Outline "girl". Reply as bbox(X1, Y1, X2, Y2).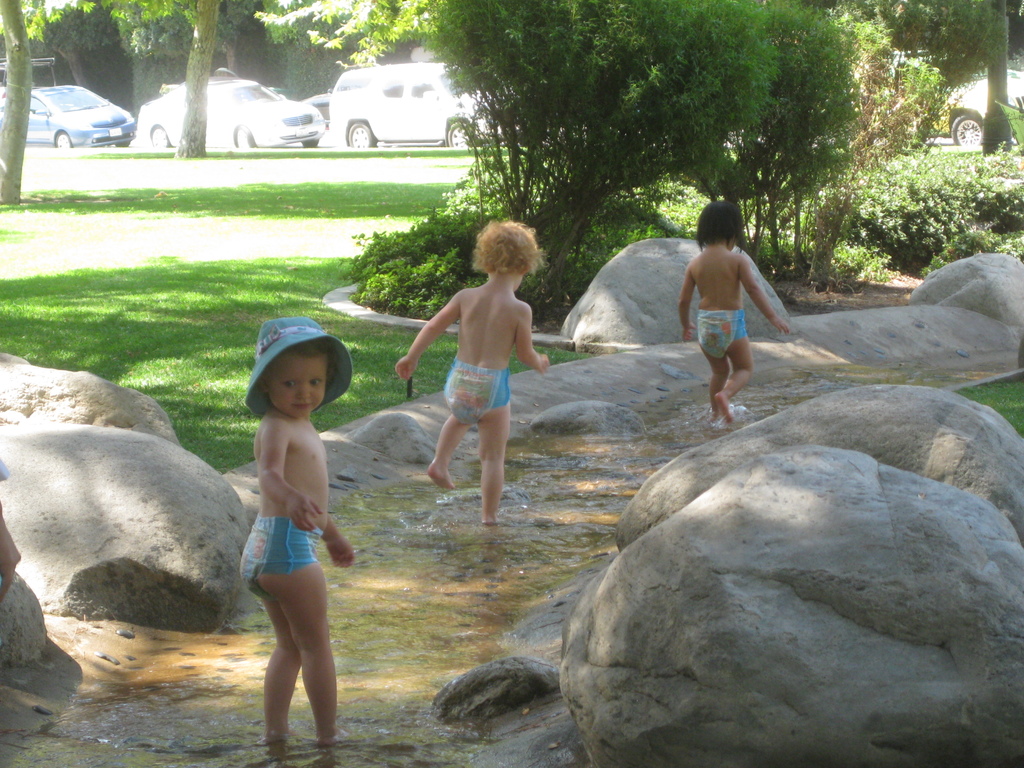
bbox(678, 202, 790, 424).
